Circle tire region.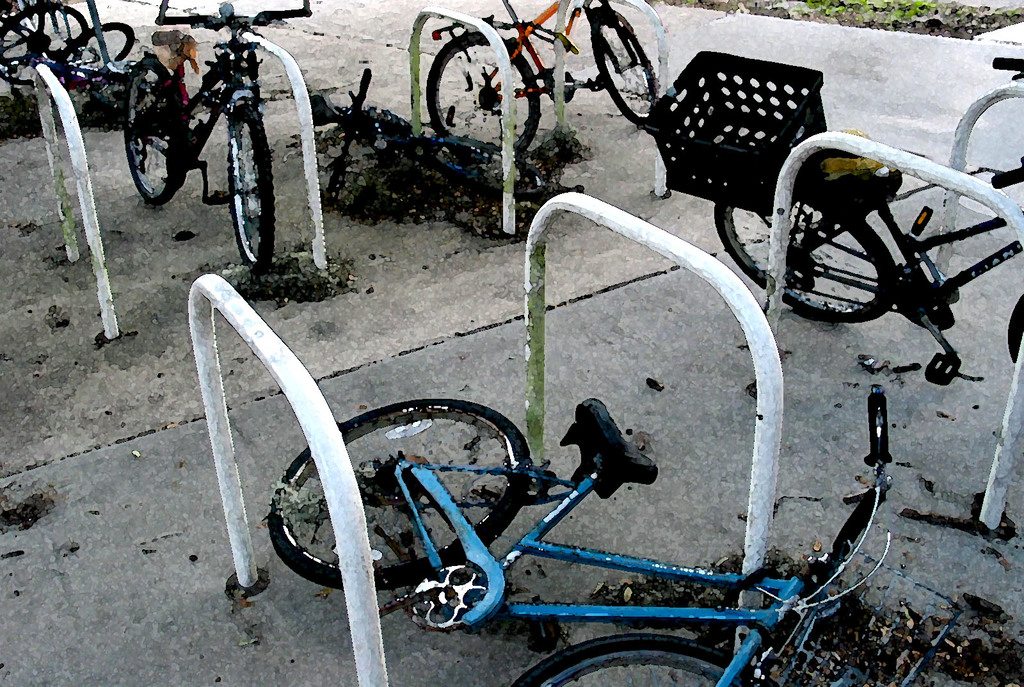
Region: 74:23:133:74.
